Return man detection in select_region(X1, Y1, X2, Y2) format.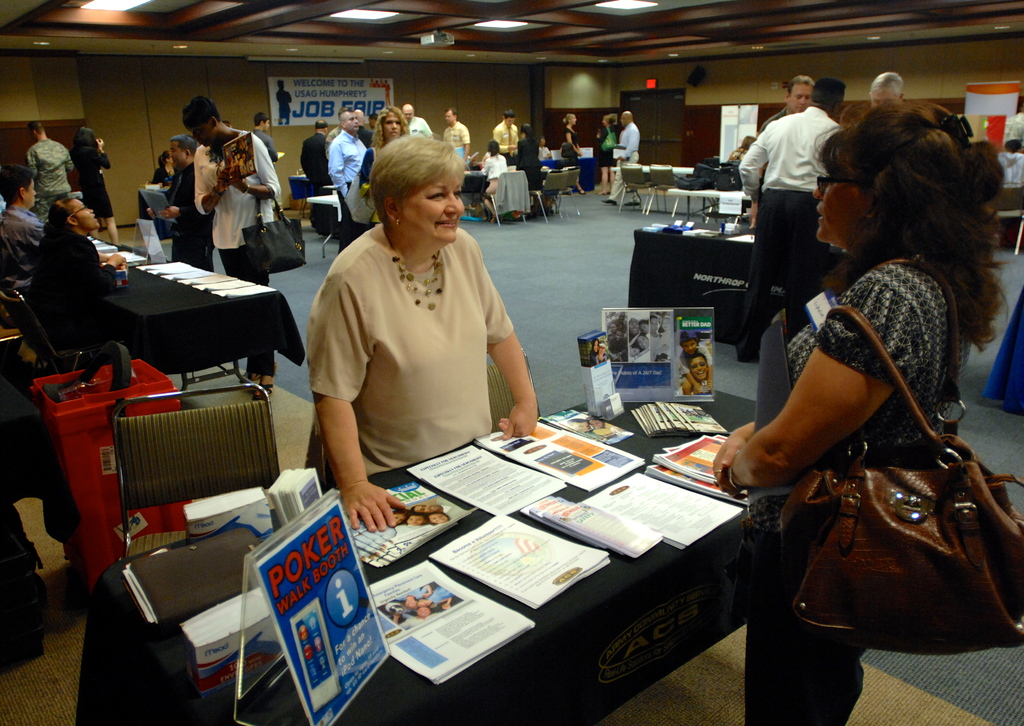
select_region(253, 111, 285, 158).
